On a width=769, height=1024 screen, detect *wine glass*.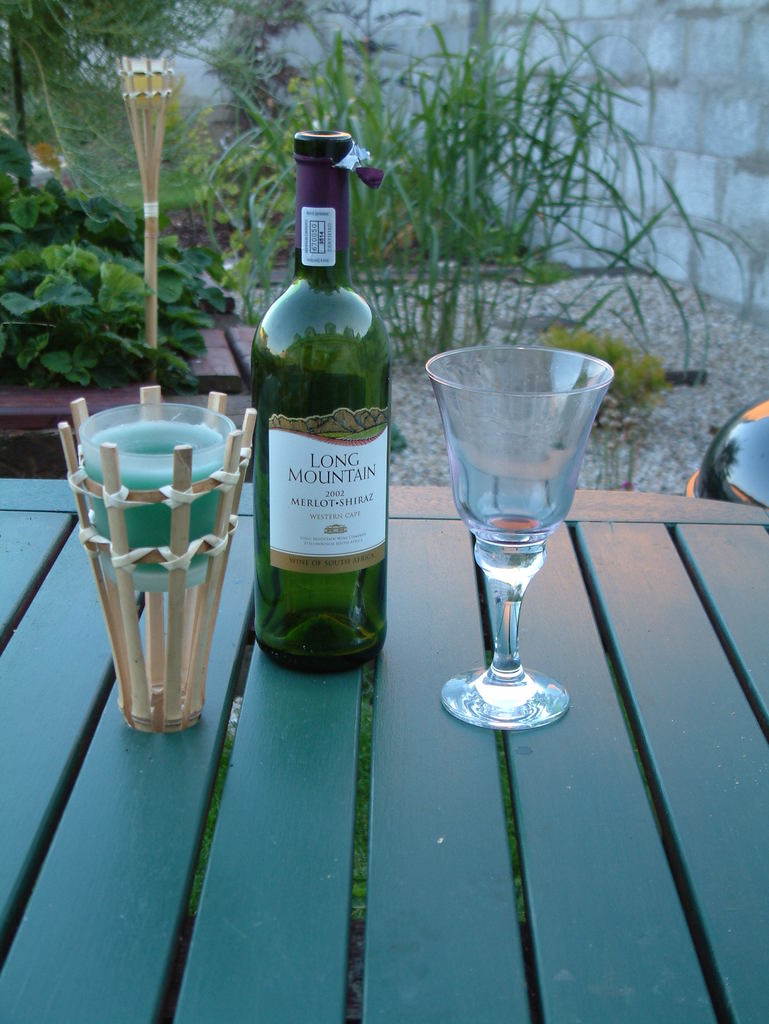
425, 346, 615, 732.
